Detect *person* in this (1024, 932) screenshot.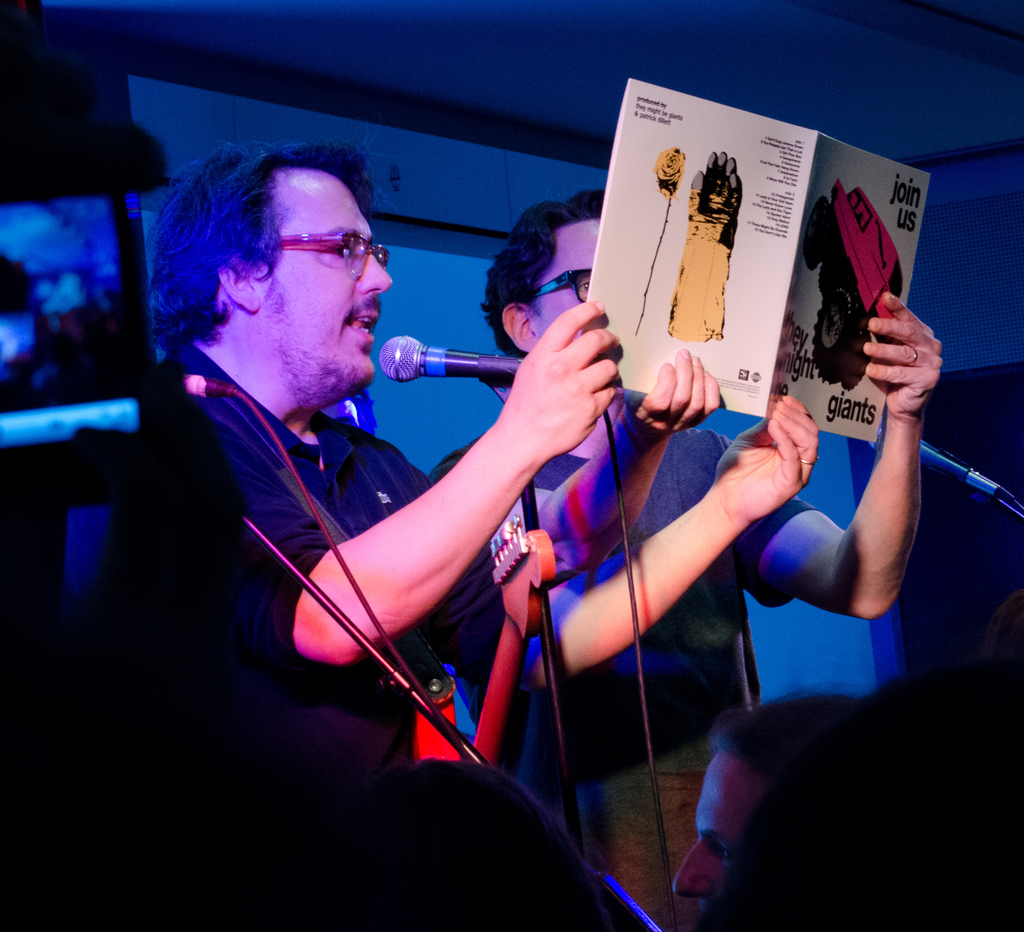
Detection: 140/136/822/819.
